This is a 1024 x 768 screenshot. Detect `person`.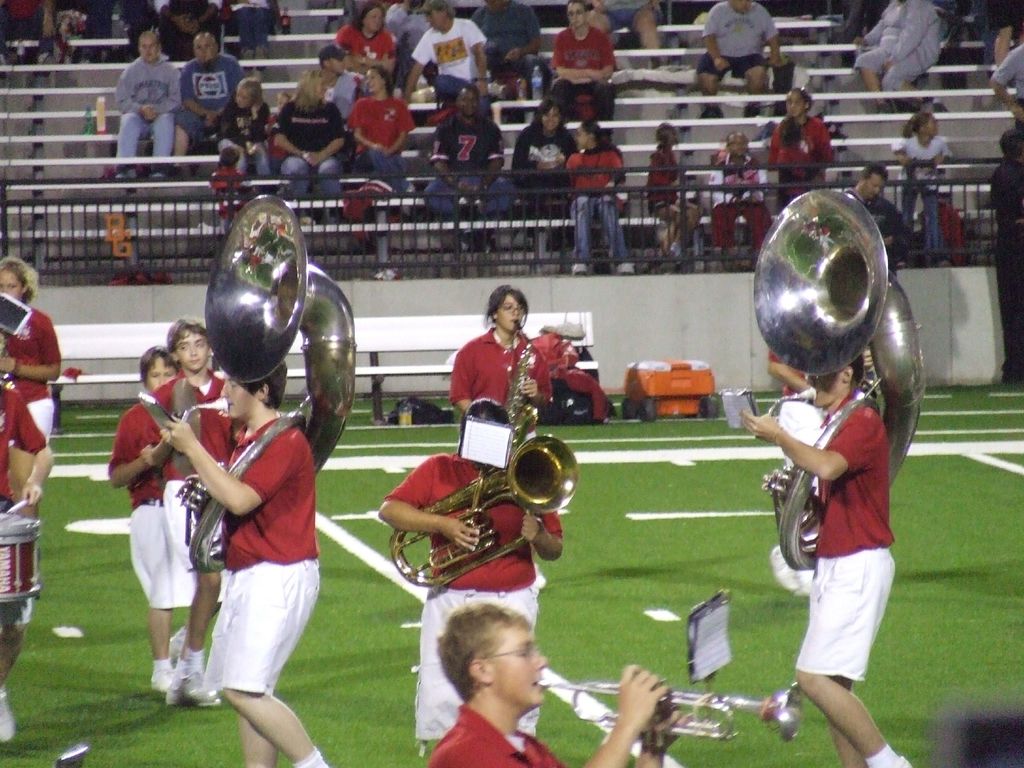
box=[437, 605, 696, 767].
